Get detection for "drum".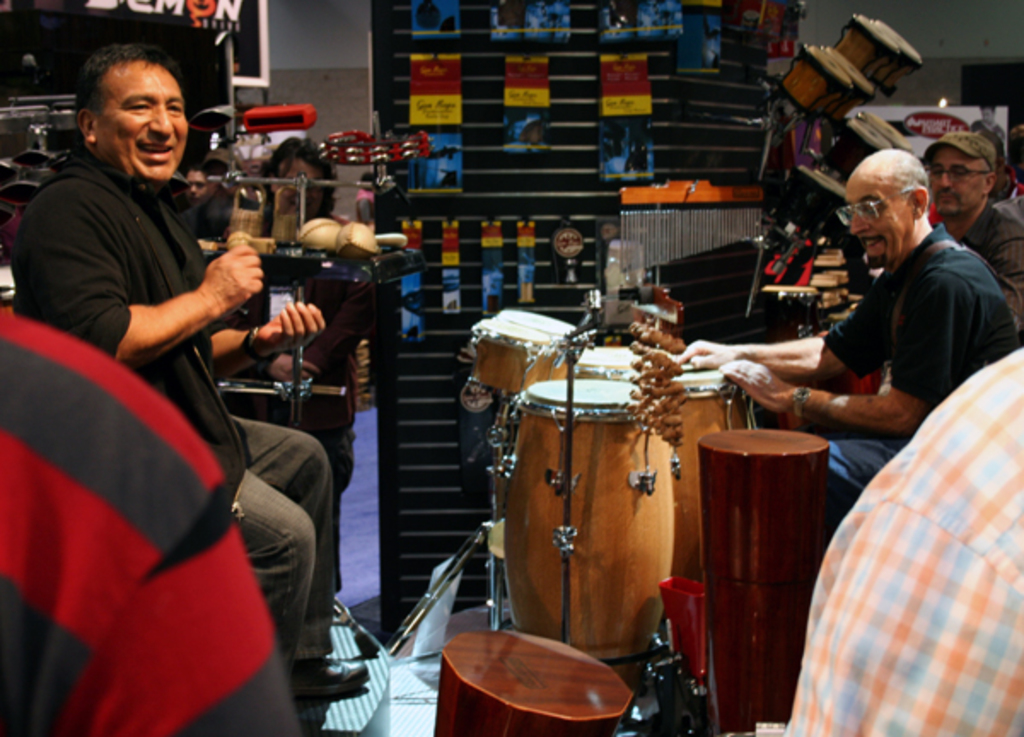
Detection: box(771, 167, 848, 235).
